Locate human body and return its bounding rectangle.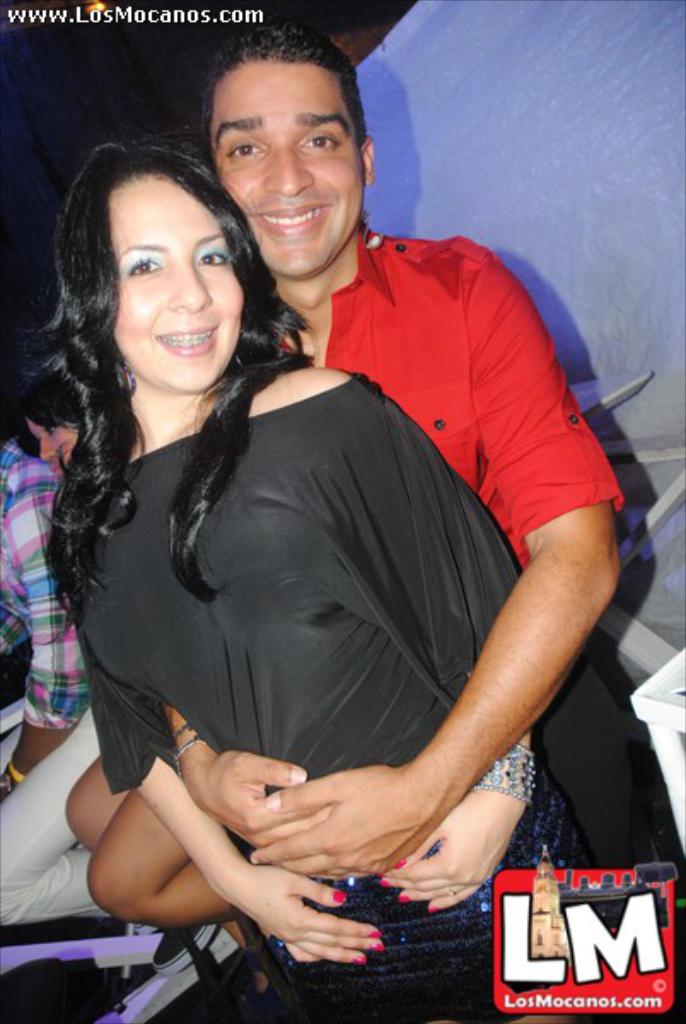
region(186, 22, 681, 1022).
